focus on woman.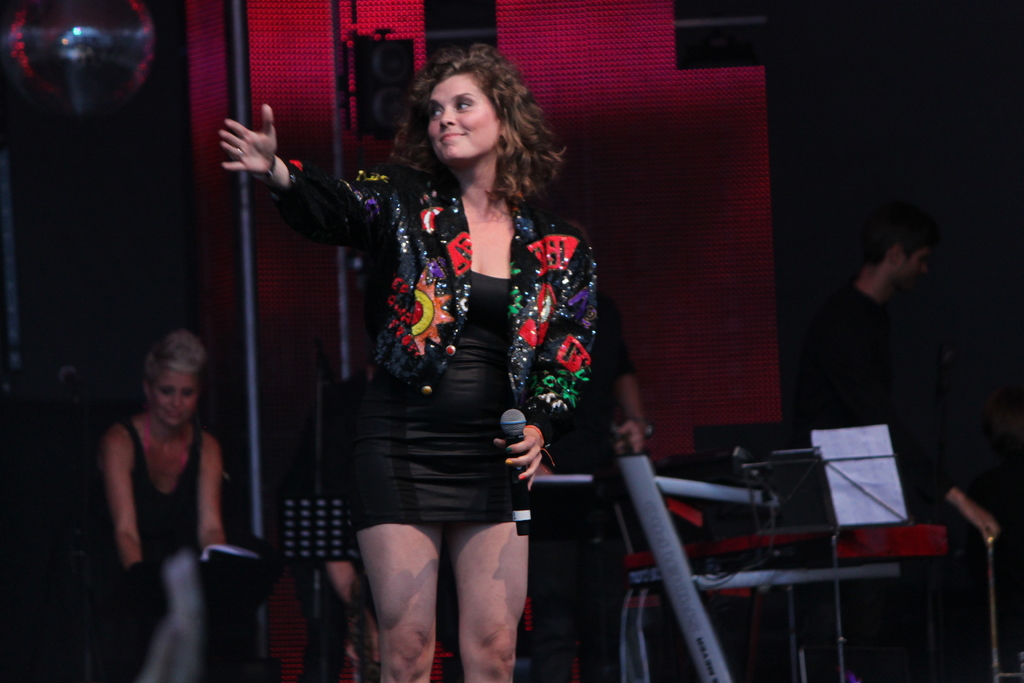
Focused at {"left": 92, "top": 318, "right": 225, "bottom": 661}.
